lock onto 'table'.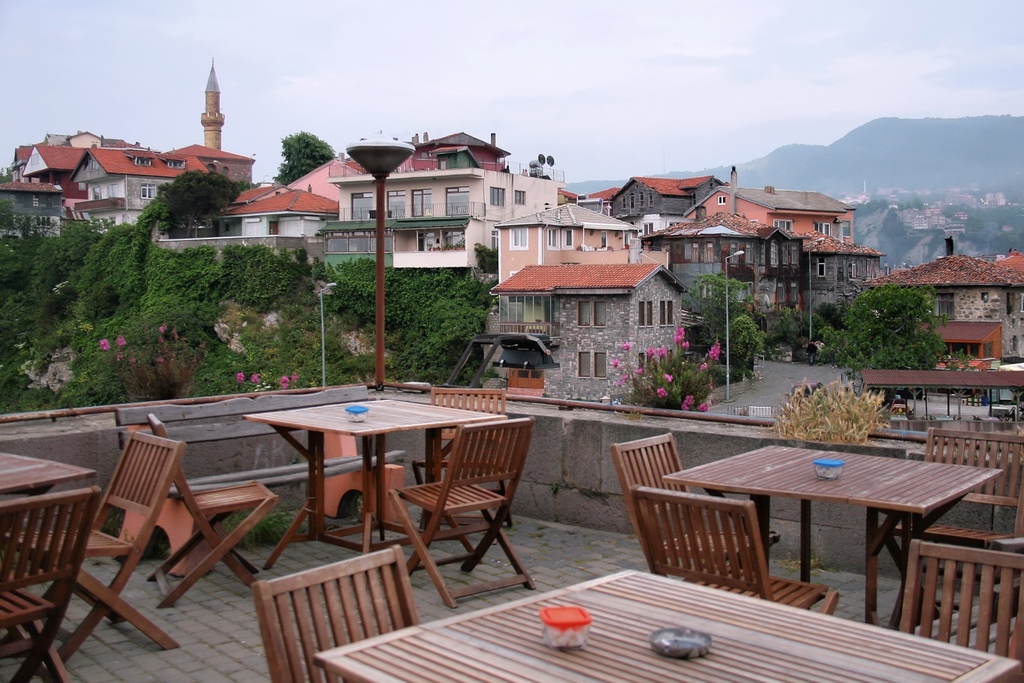
Locked: BBox(312, 572, 1023, 682).
